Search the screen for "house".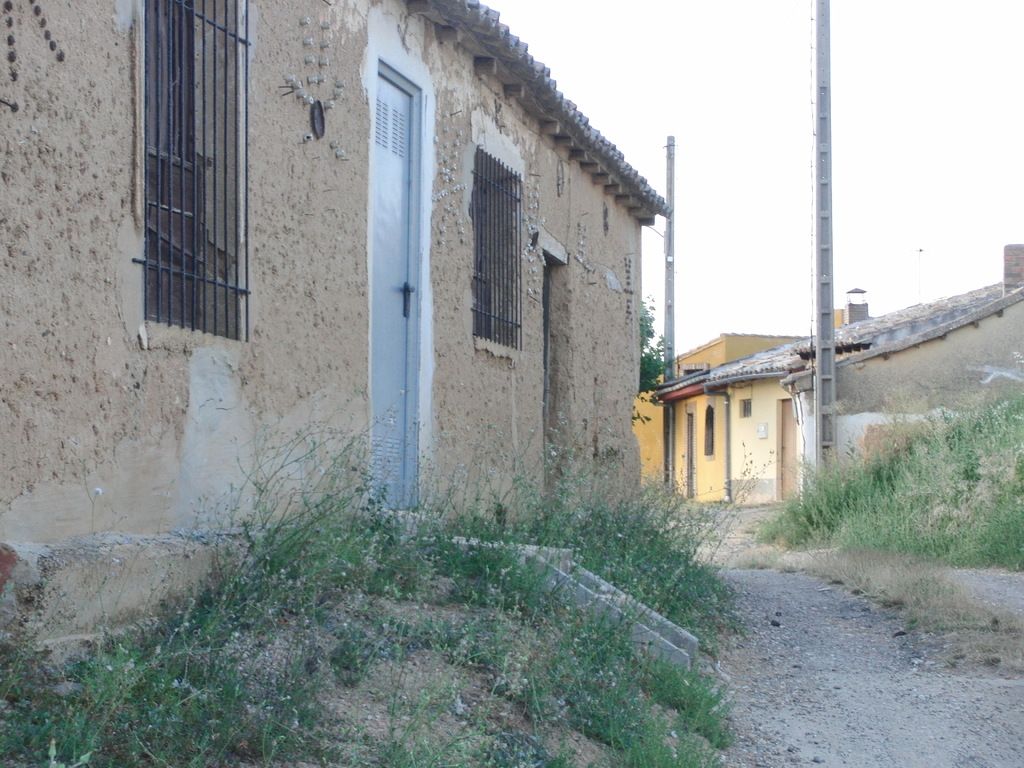
Found at 70/3/769/611.
